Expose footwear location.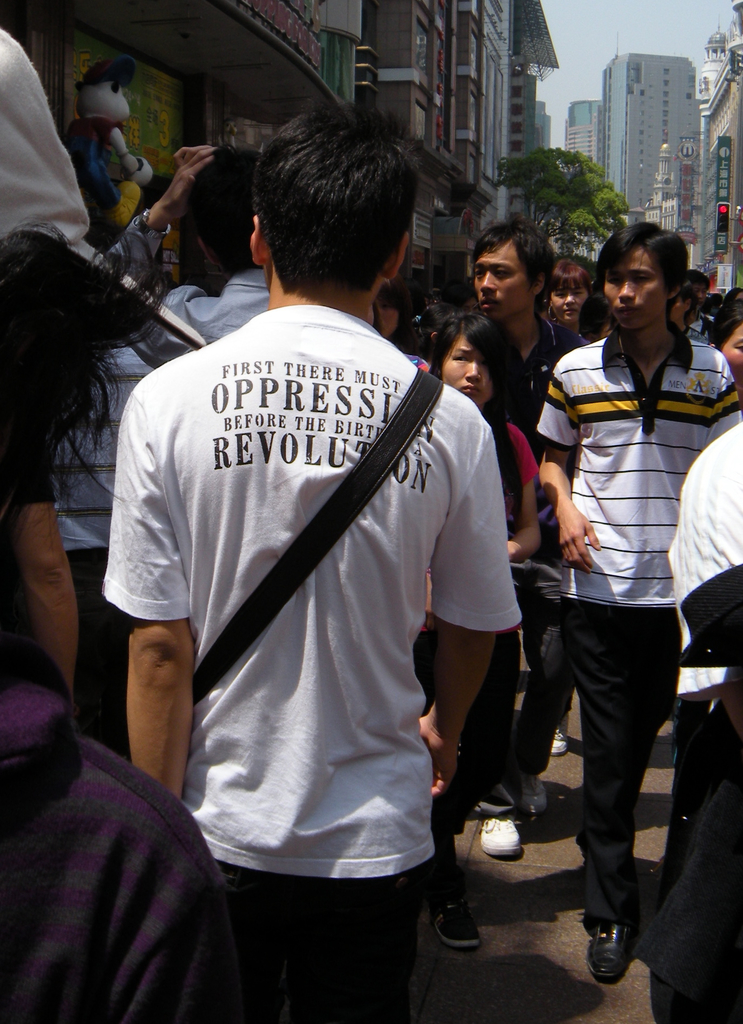
Exposed at box=[423, 881, 496, 957].
